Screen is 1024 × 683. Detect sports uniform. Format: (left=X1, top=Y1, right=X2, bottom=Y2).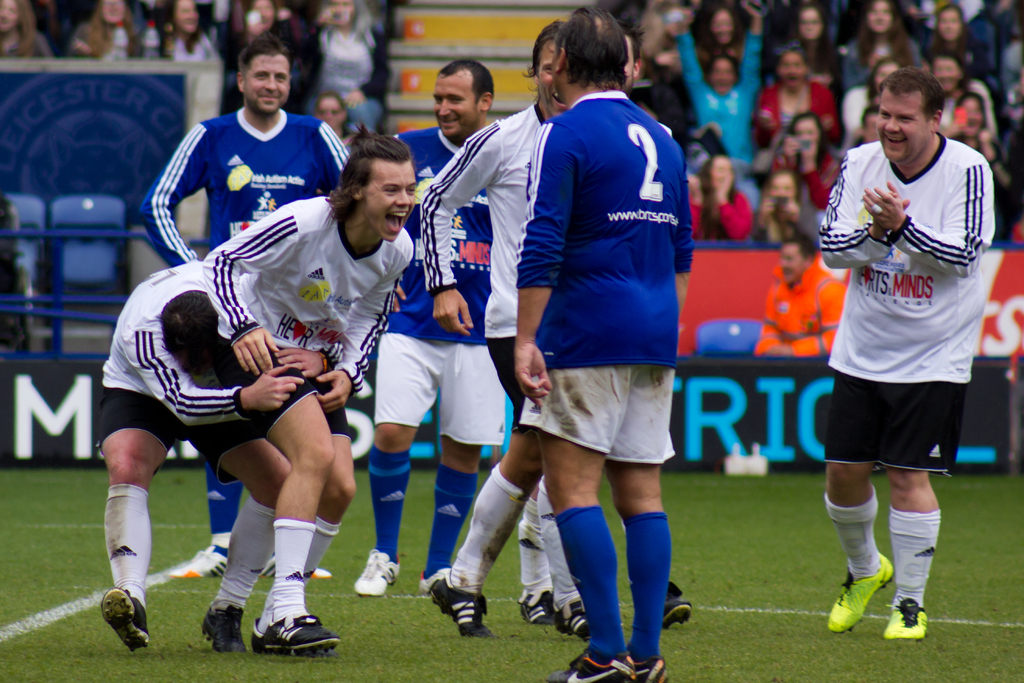
(left=207, top=184, right=424, bottom=665).
